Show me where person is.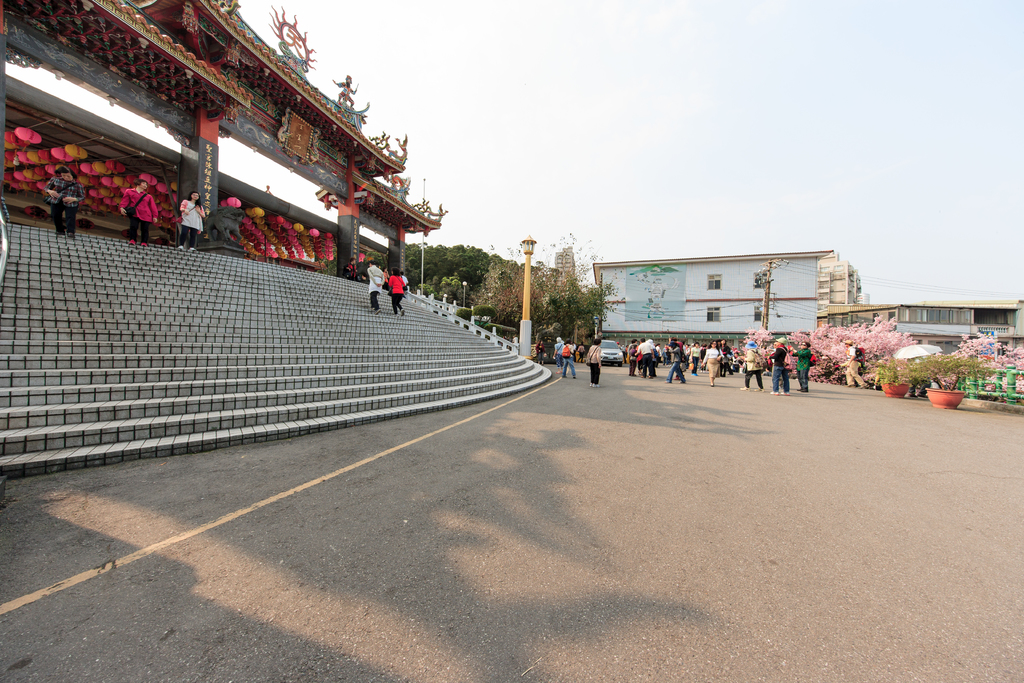
person is at l=43, t=161, r=84, b=243.
